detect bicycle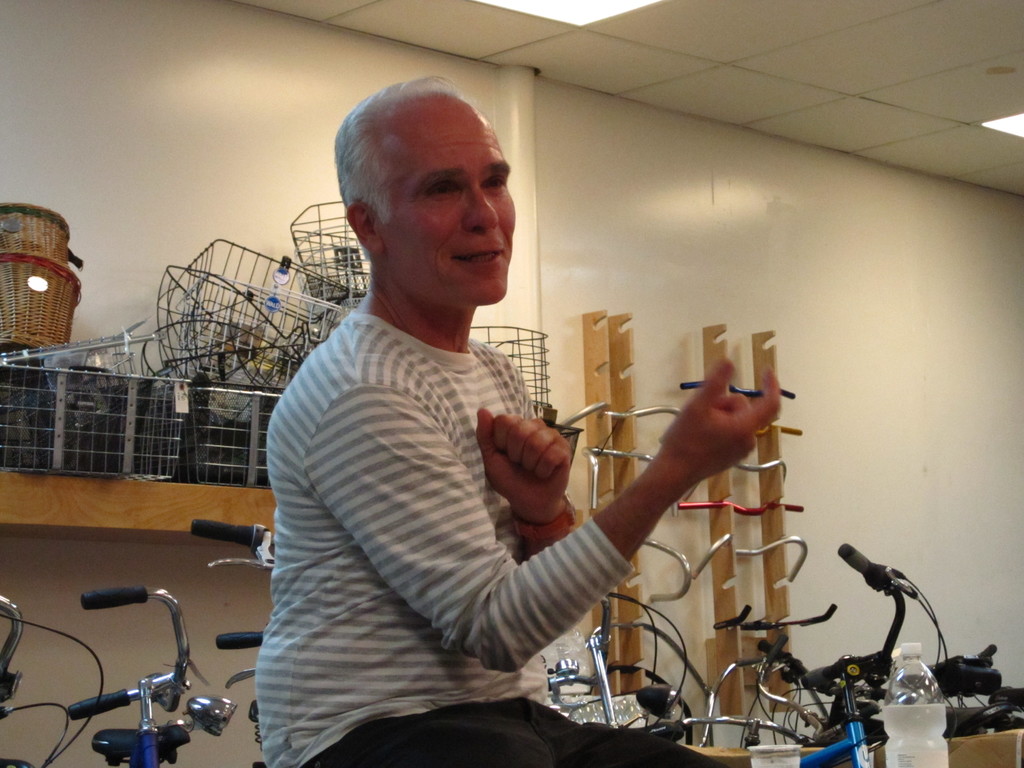
829/543/1023/740
